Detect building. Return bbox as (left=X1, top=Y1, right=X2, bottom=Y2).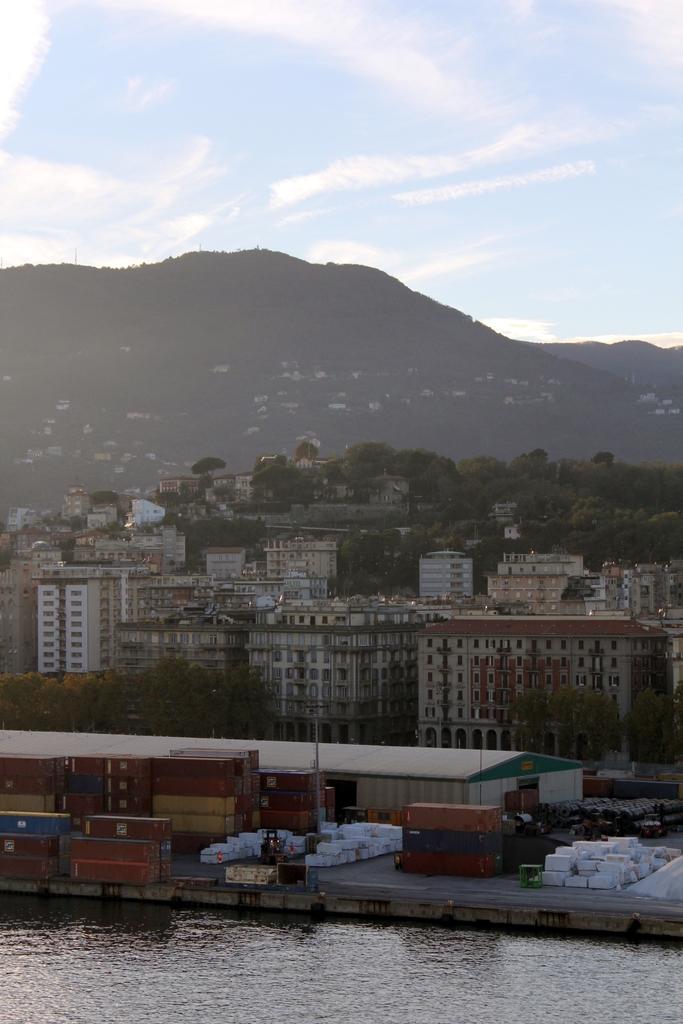
(left=418, top=543, right=470, bottom=607).
